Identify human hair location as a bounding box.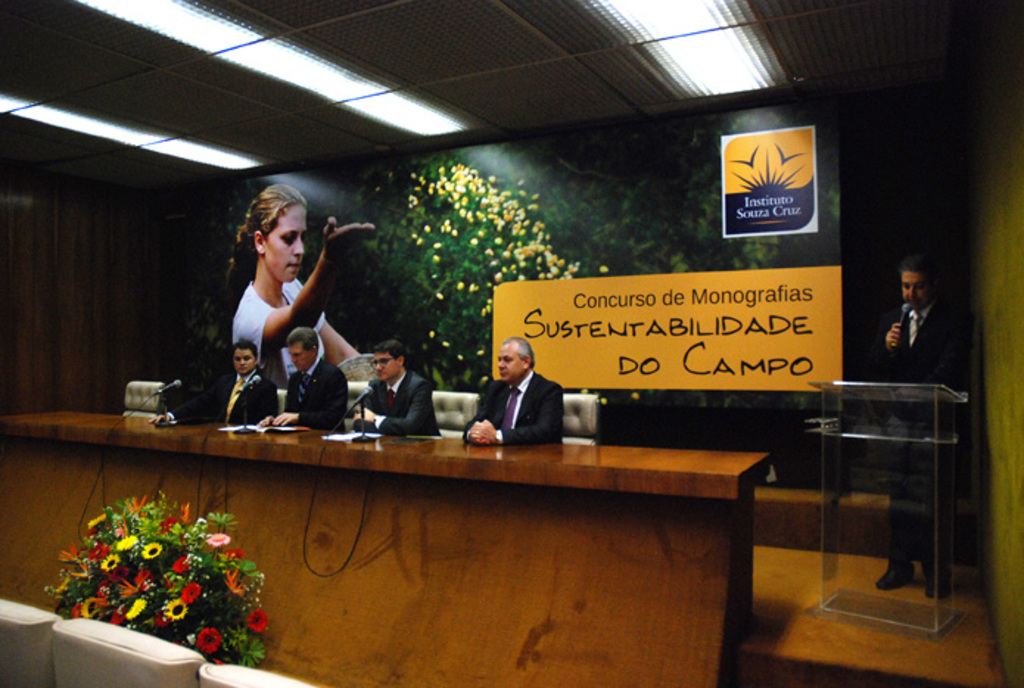
rect(370, 337, 407, 367).
